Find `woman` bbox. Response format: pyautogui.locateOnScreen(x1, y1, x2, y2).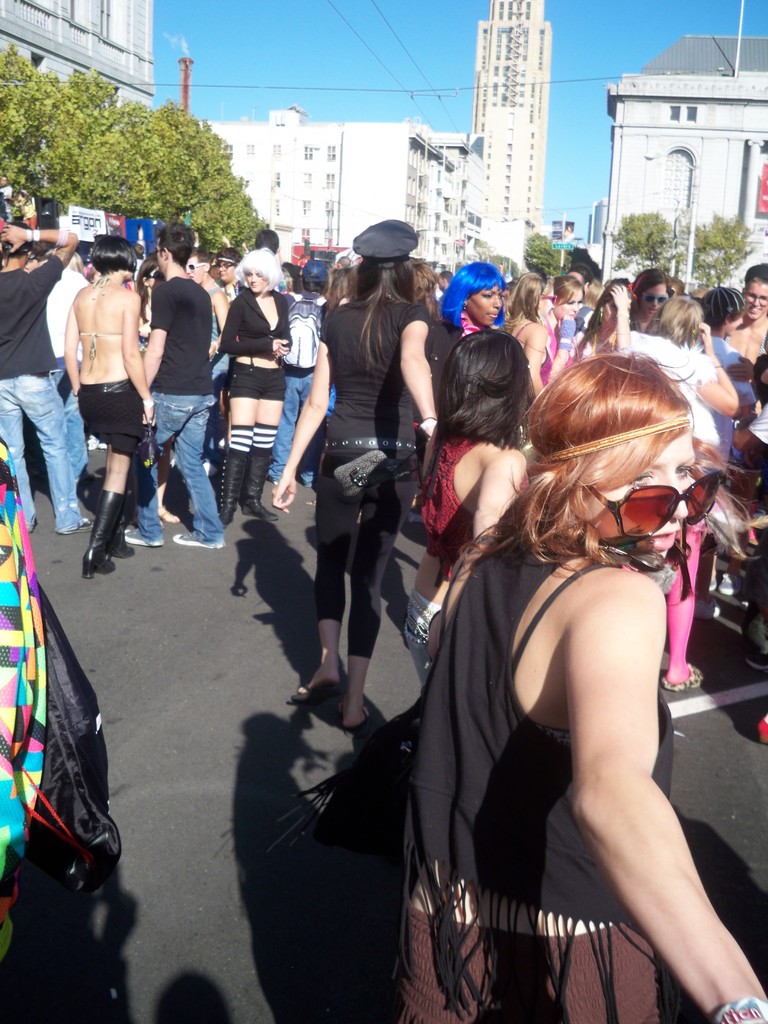
pyautogui.locateOnScreen(439, 265, 499, 333).
